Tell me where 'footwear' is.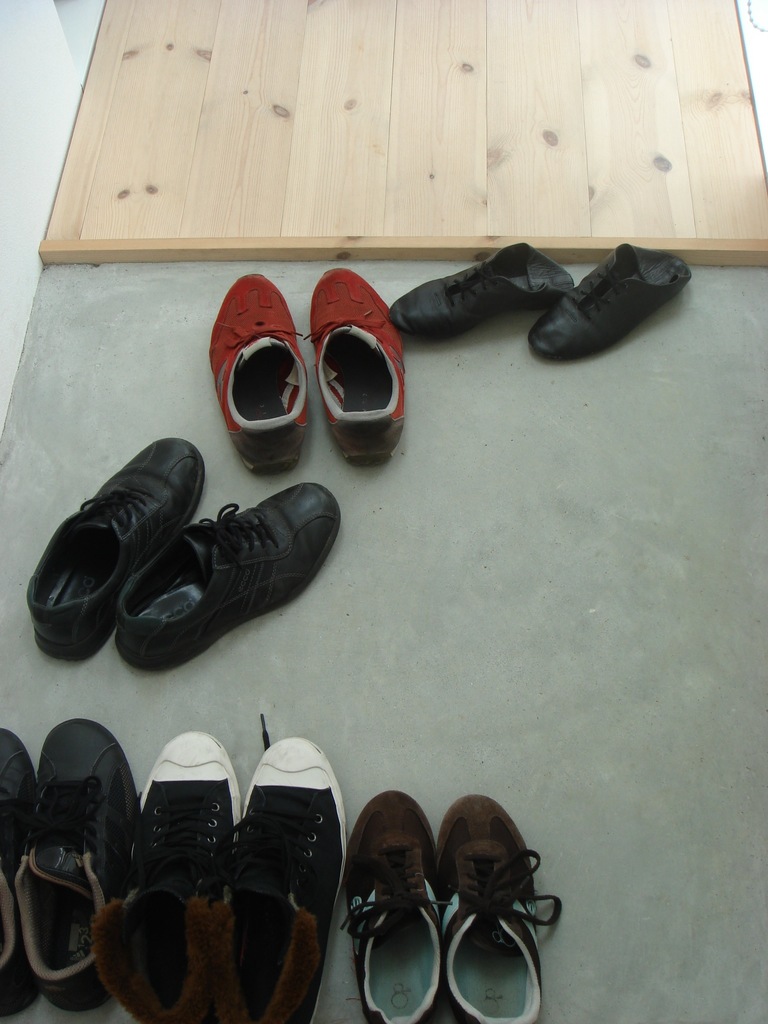
'footwear' is at (x1=22, y1=426, x2=207, y2=662).
